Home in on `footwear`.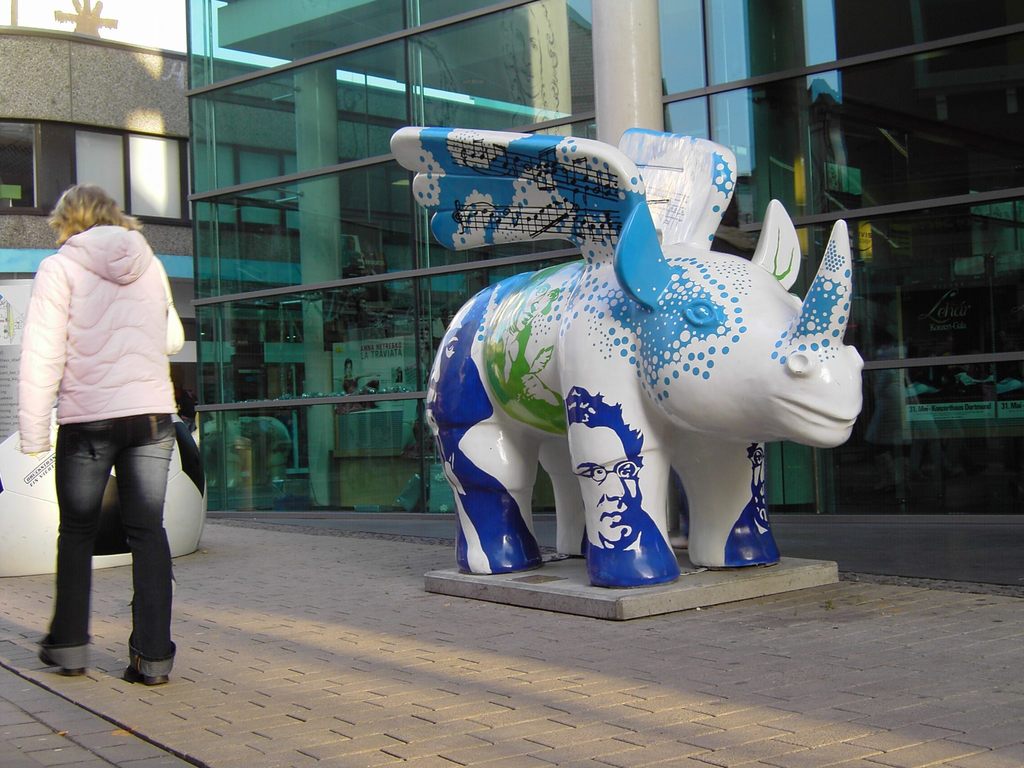
Homed in at rect(41, 640, 82, 676).
